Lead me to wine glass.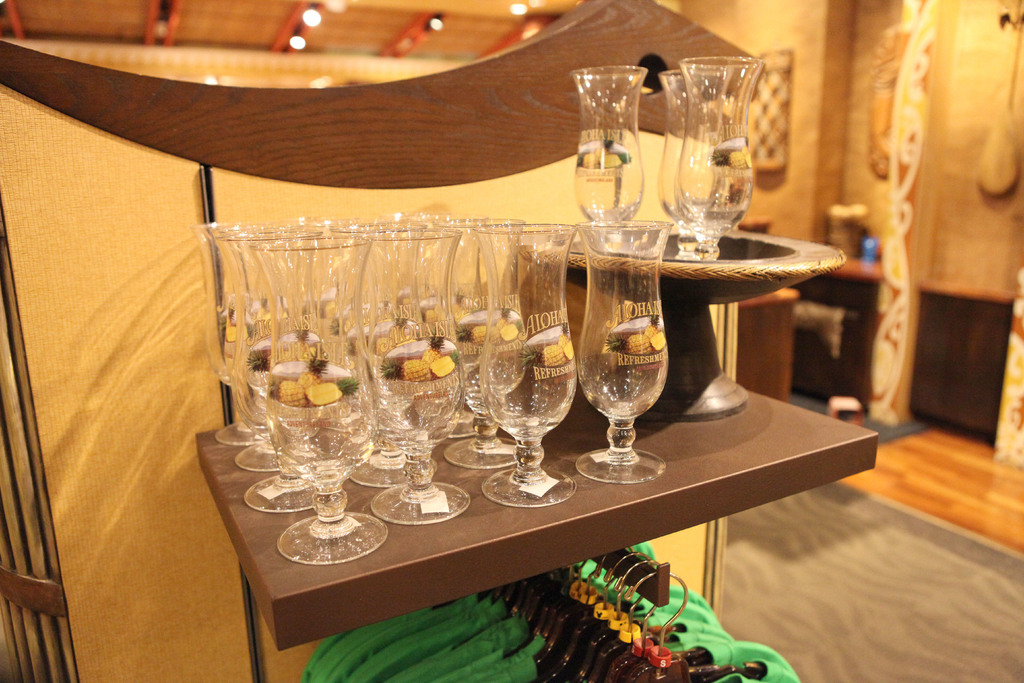
Lead to locate(658, 67, 719, 263).
